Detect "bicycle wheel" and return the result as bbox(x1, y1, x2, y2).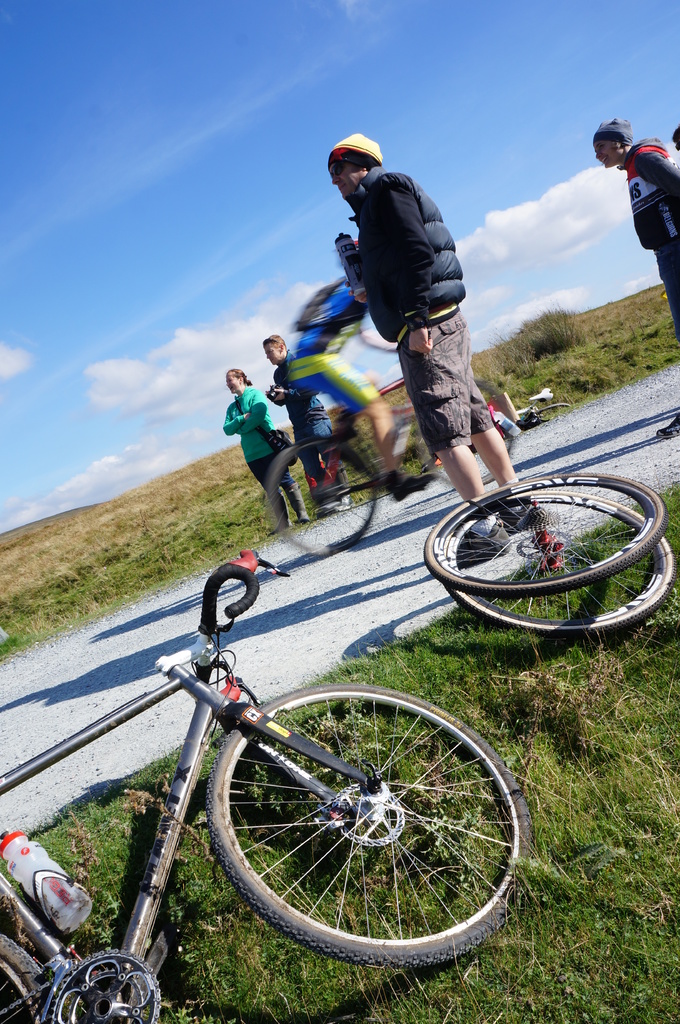
bbox(416, 470, 671, 591).
